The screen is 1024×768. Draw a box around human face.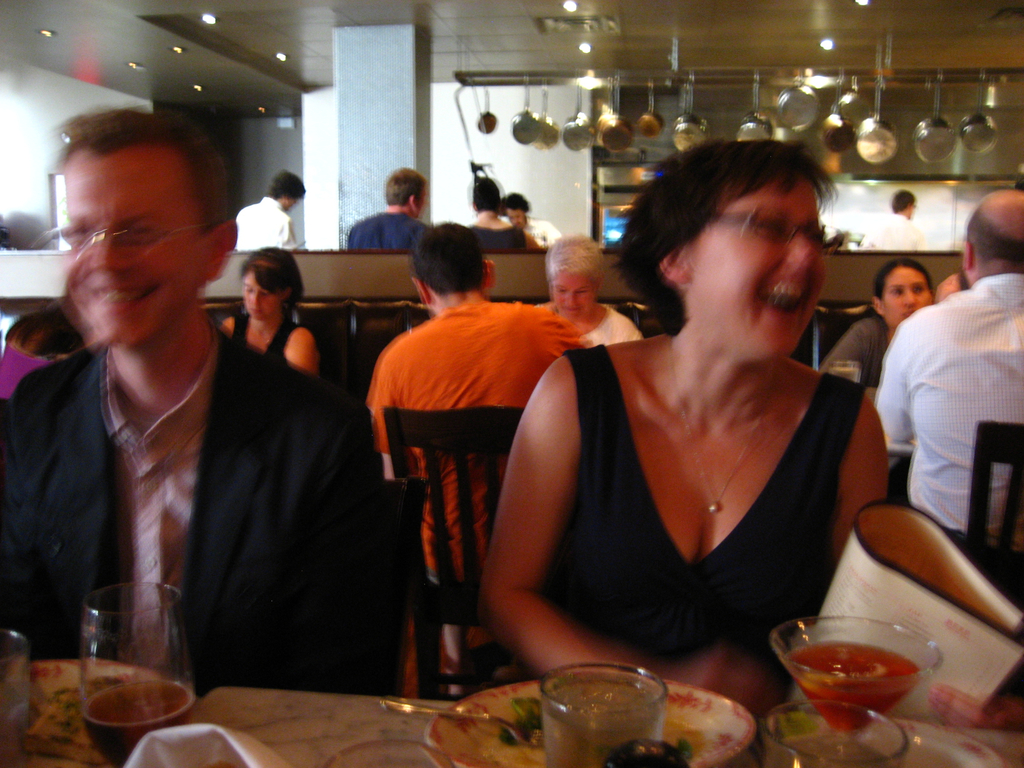
70:147:206:344.
